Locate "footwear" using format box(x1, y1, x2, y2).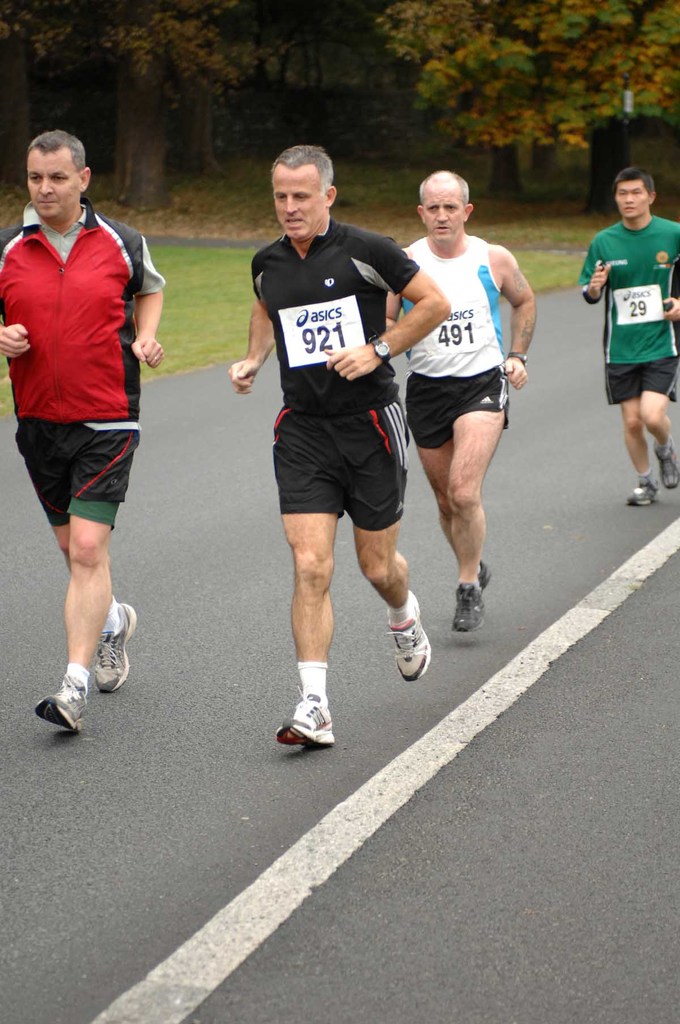
box(658, 442, 679, 487).
